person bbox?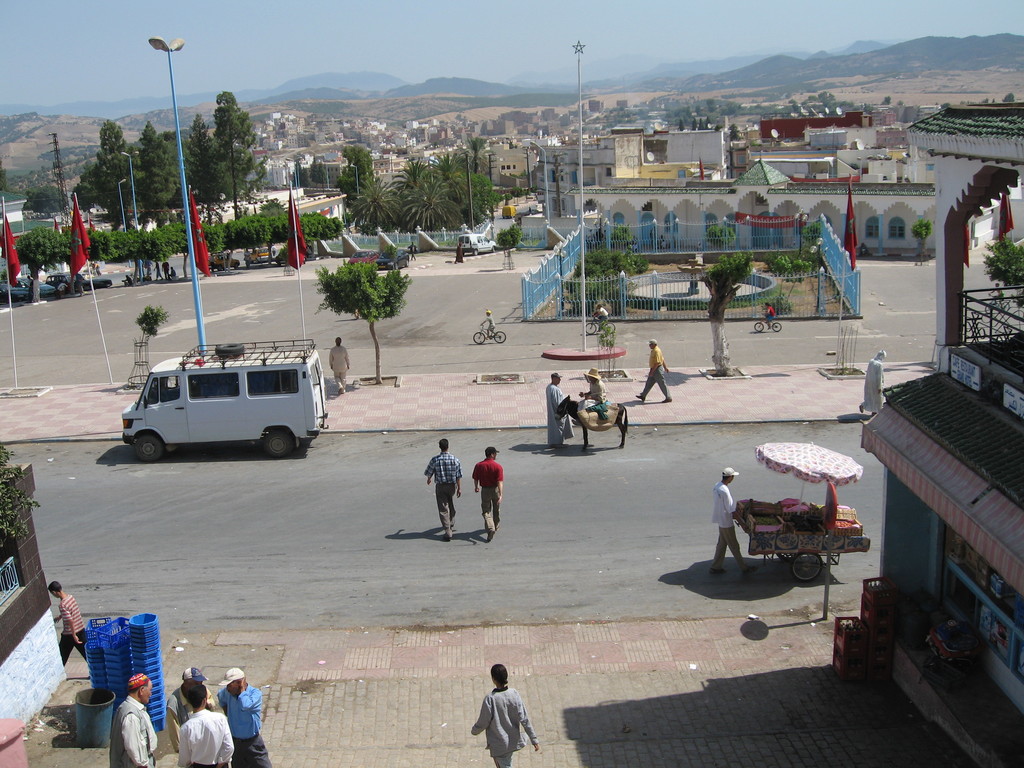
(711,468,760,576)
